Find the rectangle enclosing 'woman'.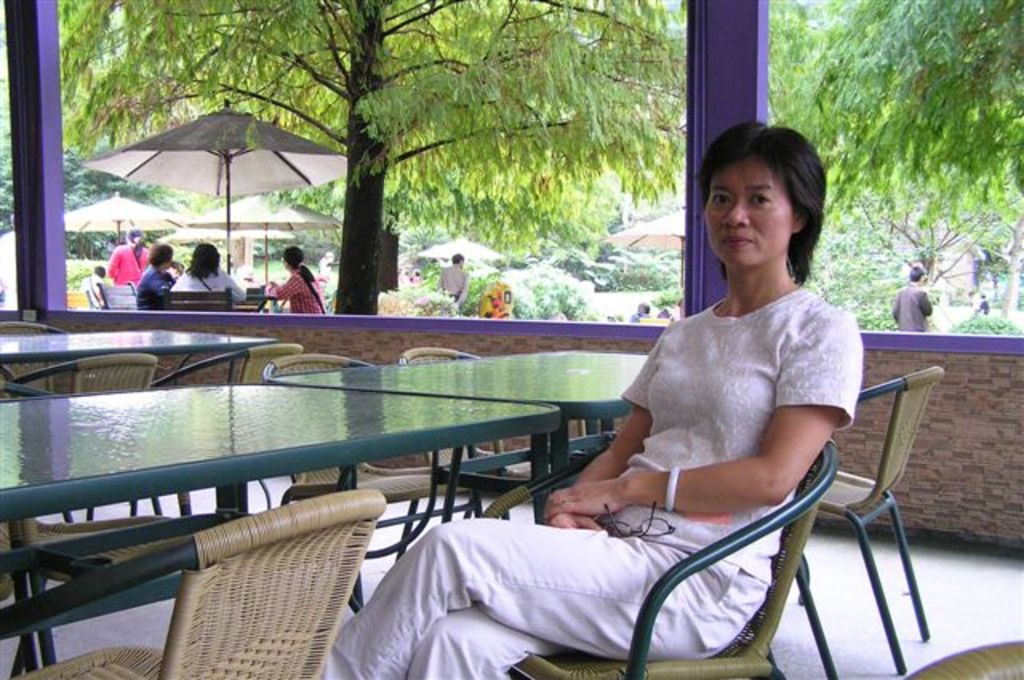
bbox=(229, 182, 848, 651).
